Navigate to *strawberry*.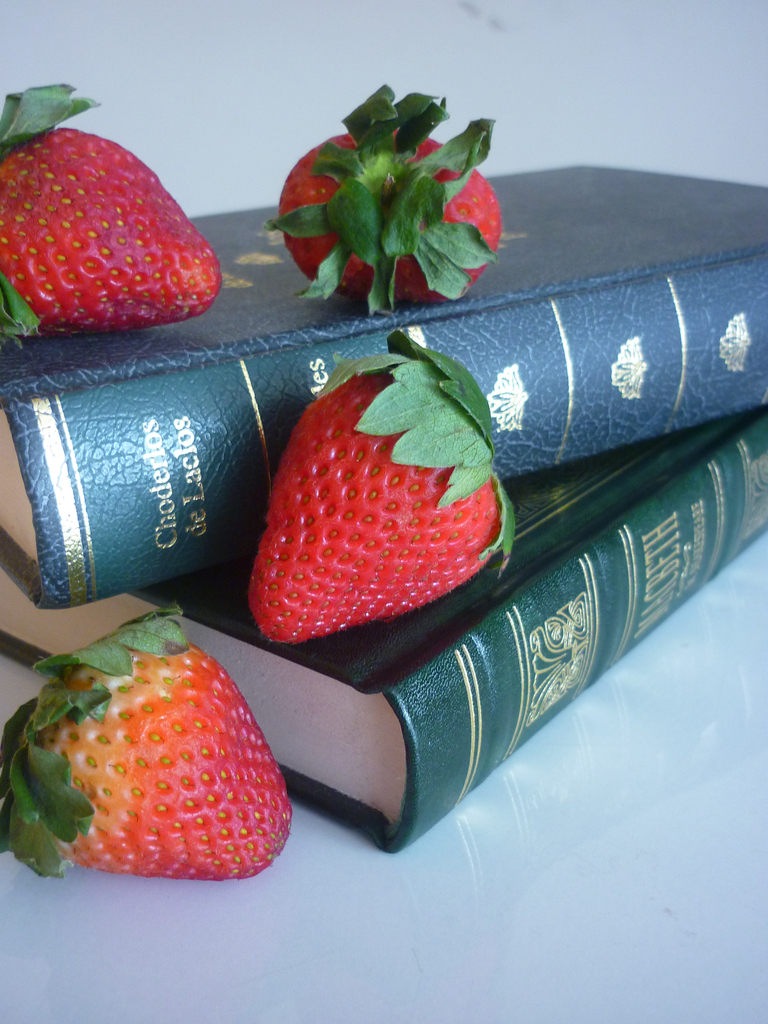
Navigation target: [10, 603, 317, 893].
